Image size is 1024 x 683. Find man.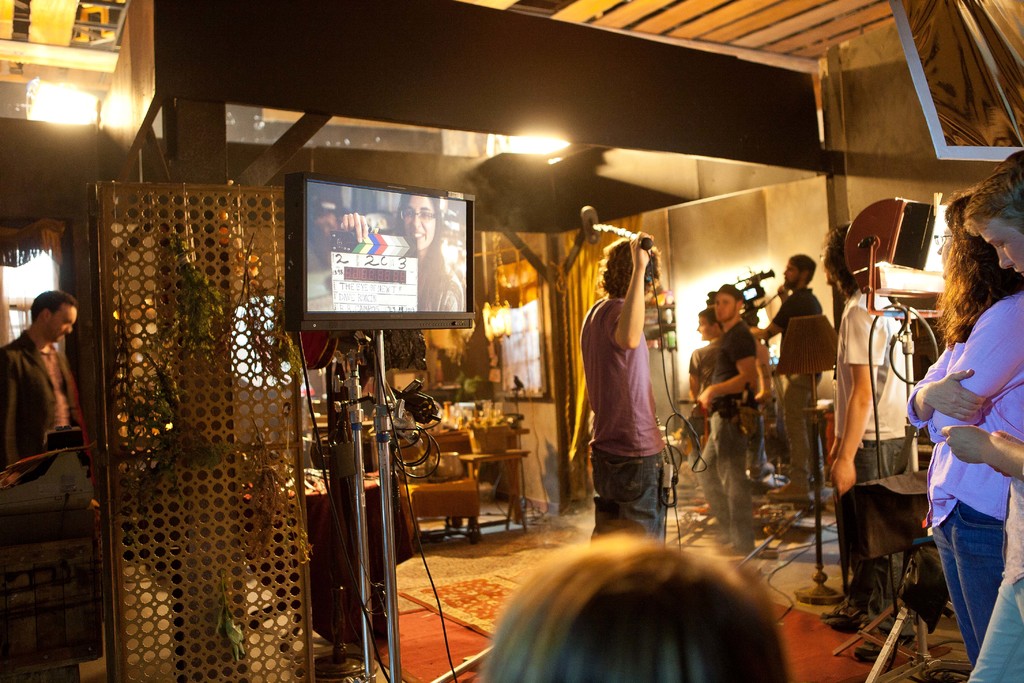
detection(761, 249, 831, 506).
